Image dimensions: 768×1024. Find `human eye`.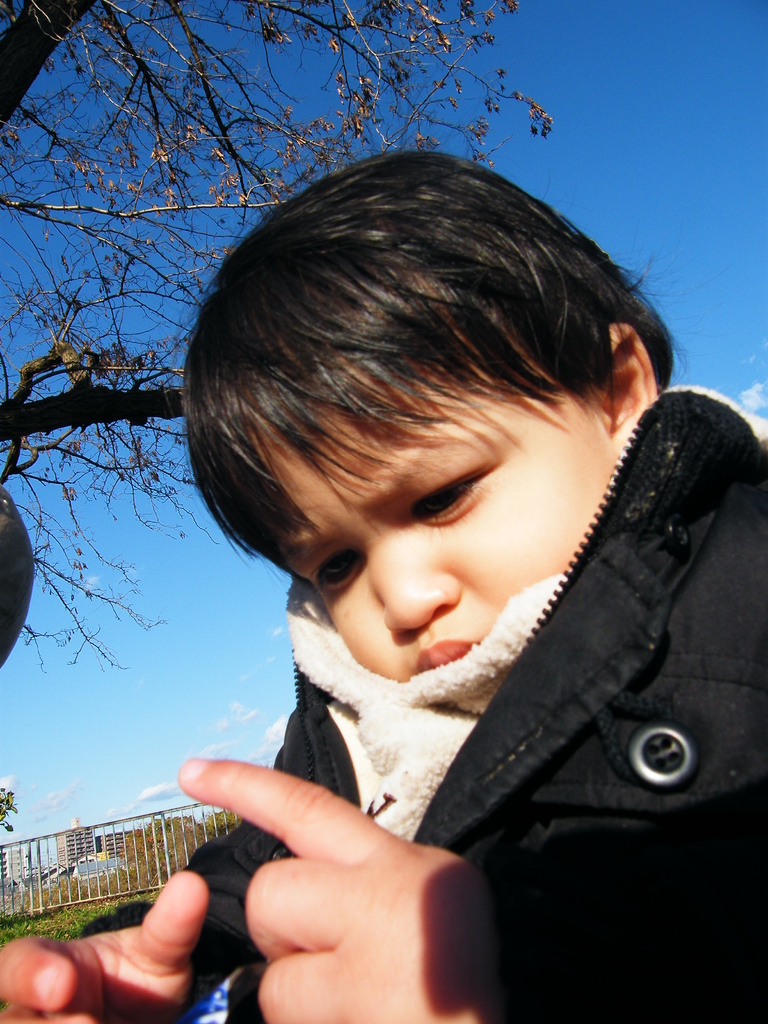
<region>308, 545, 357, 591</region>.
